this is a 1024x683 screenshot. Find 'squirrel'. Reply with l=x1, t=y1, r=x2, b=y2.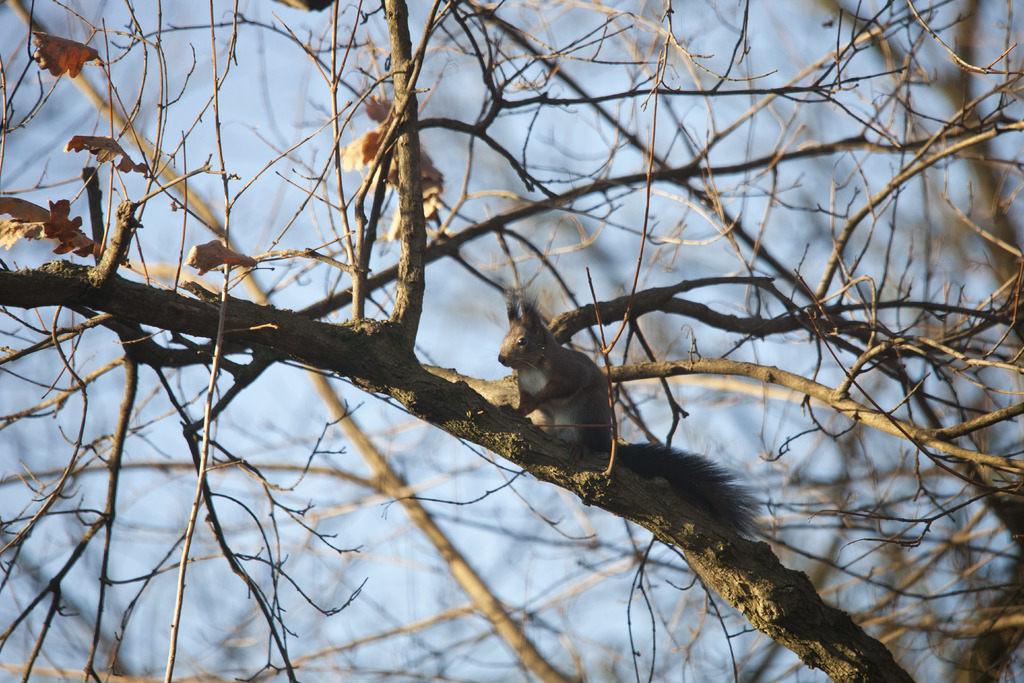
l=493, t=286, r=764, b=538.
